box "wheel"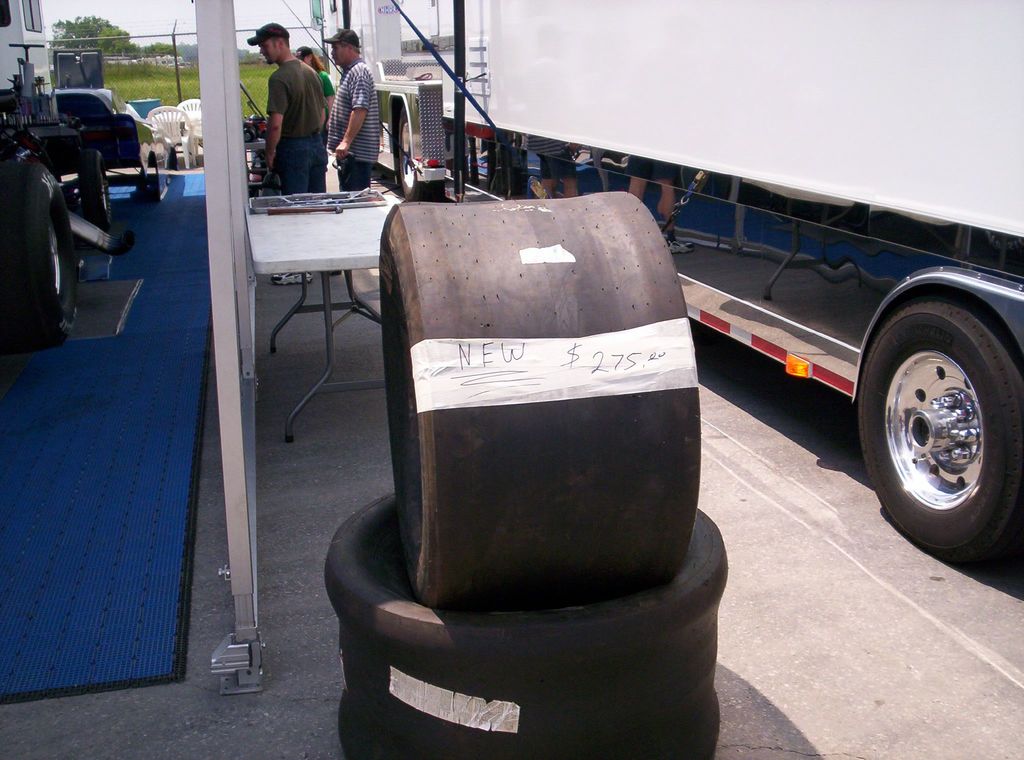
{"left": 0, "top": 163, "right": 76, "bottom": 349}
